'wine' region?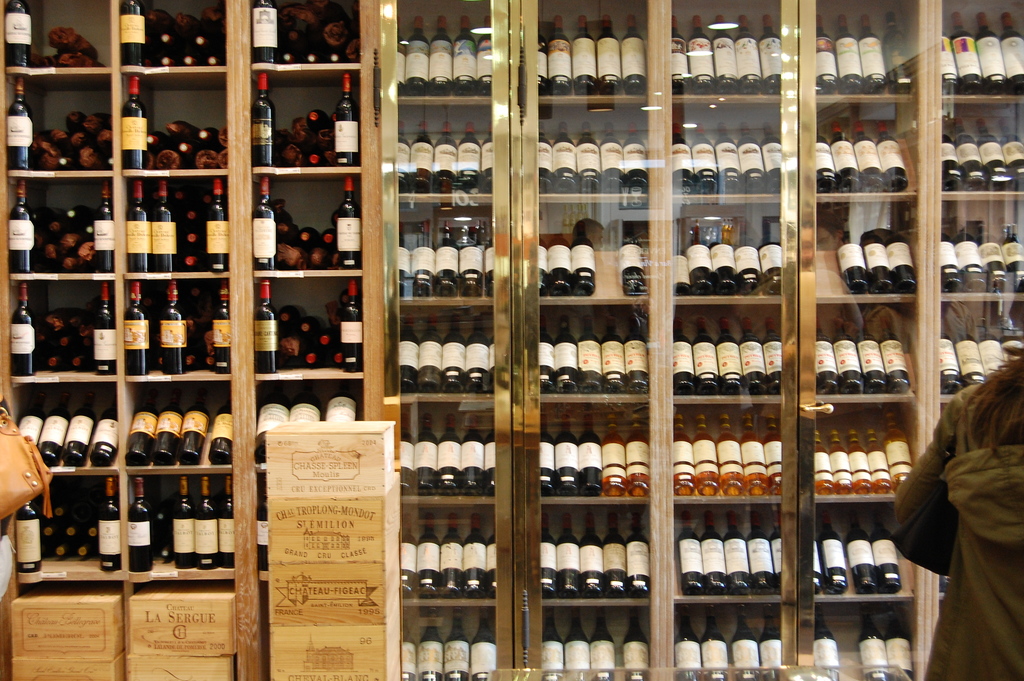
Rect(627, 321, 646, 391)
